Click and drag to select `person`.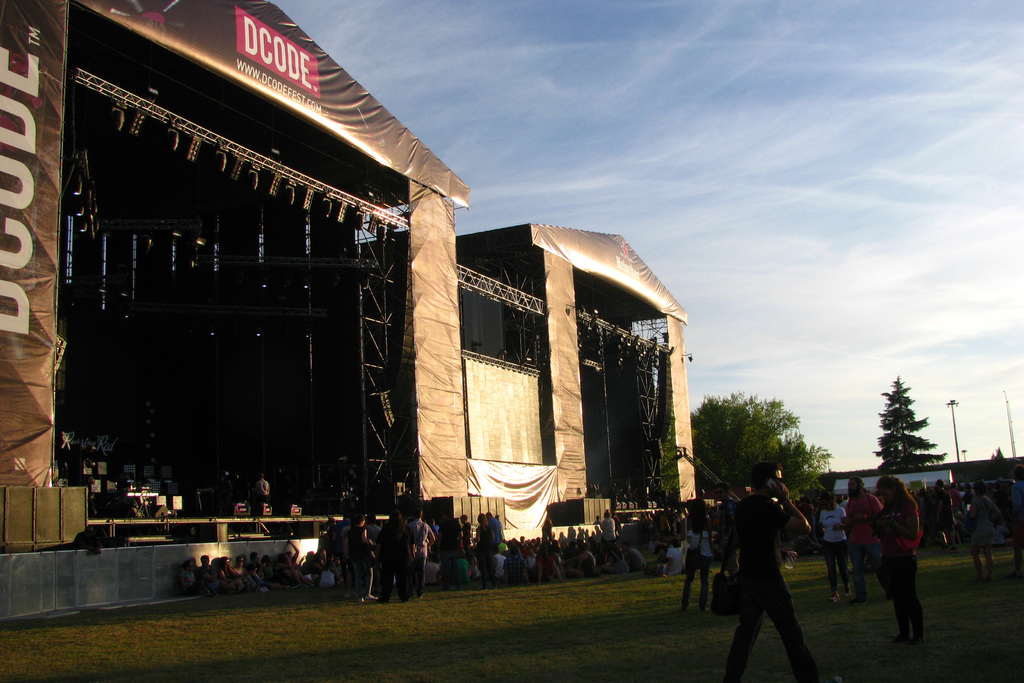
Selection: 966:479:994:580.
